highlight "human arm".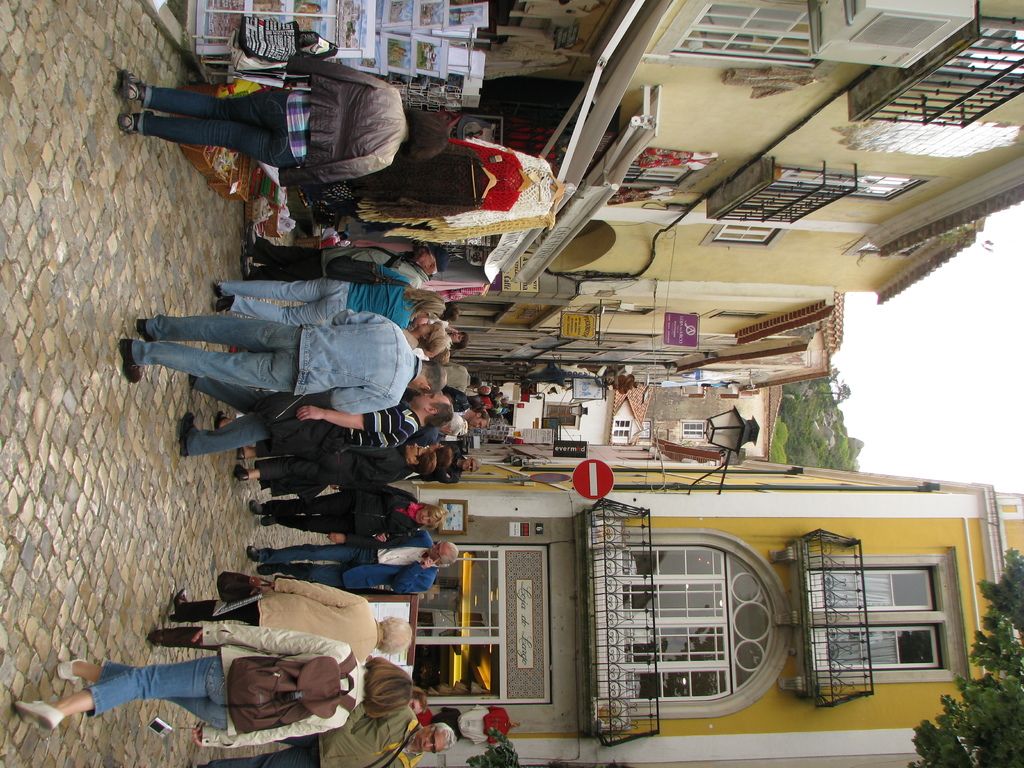
Highlighted region: x1=192 y1=620 x2=345 y2=656.
